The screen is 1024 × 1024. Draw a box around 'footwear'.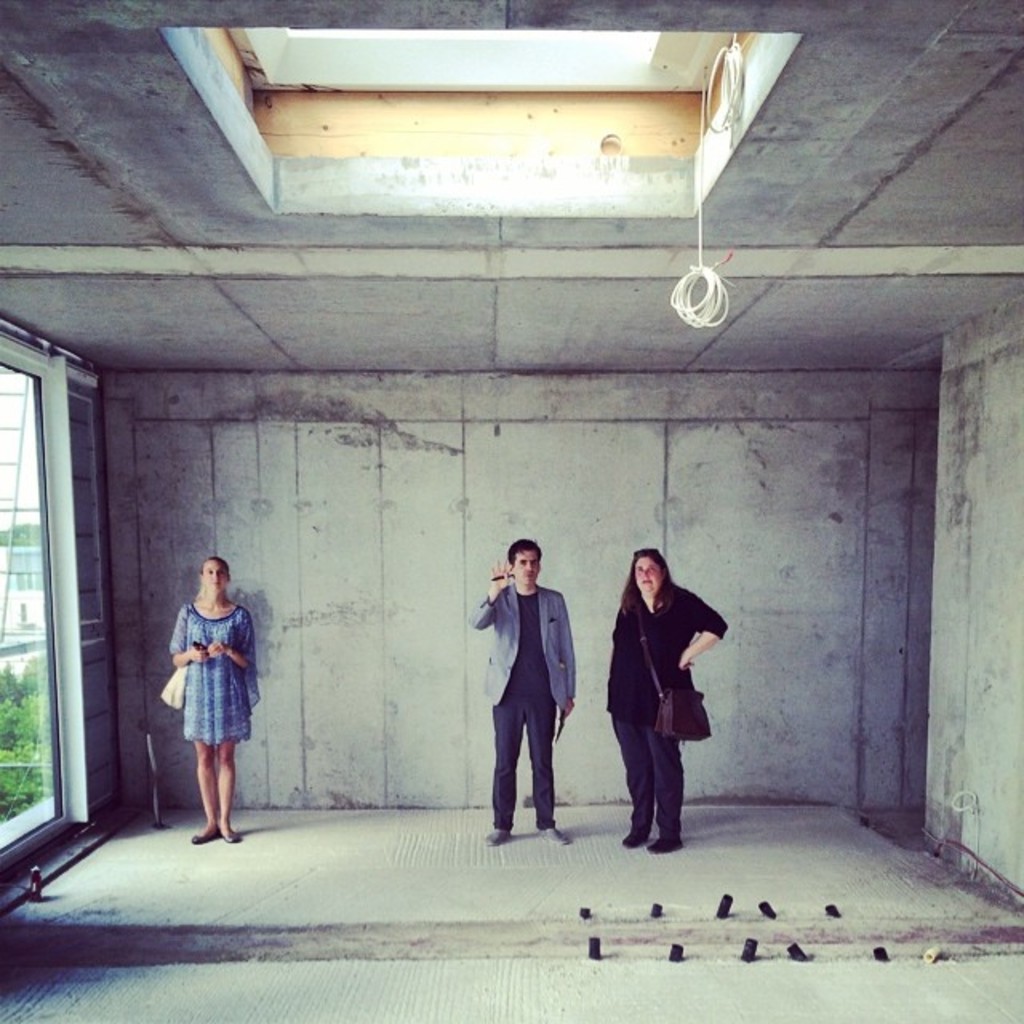
rect(480, 821, 515, 845).
